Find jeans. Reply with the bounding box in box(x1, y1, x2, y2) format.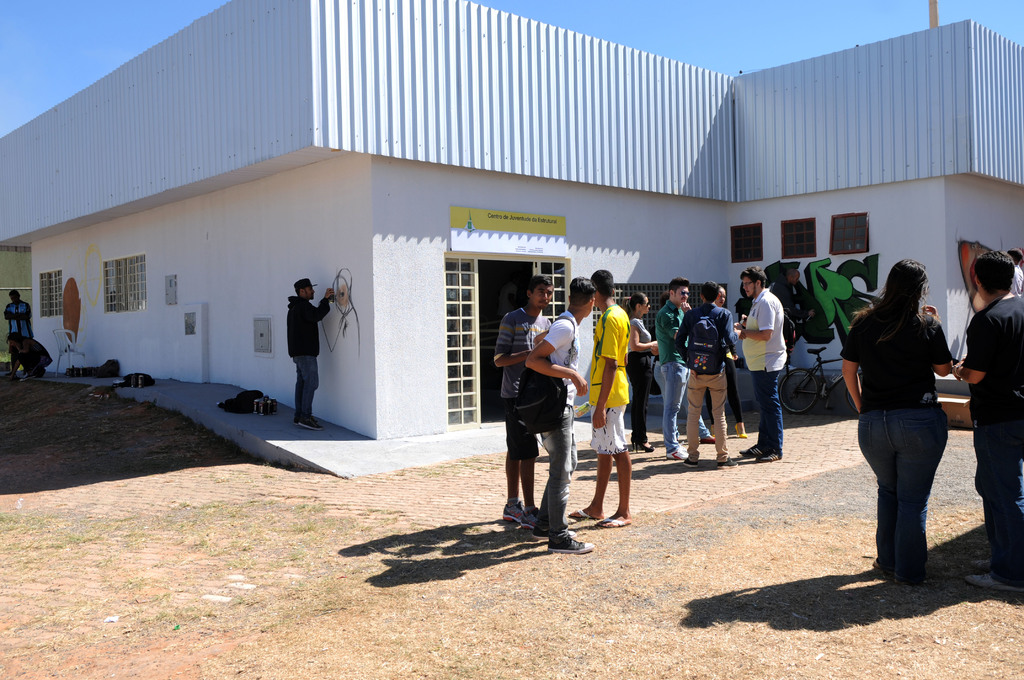
box(532, 405, 598, 531).
